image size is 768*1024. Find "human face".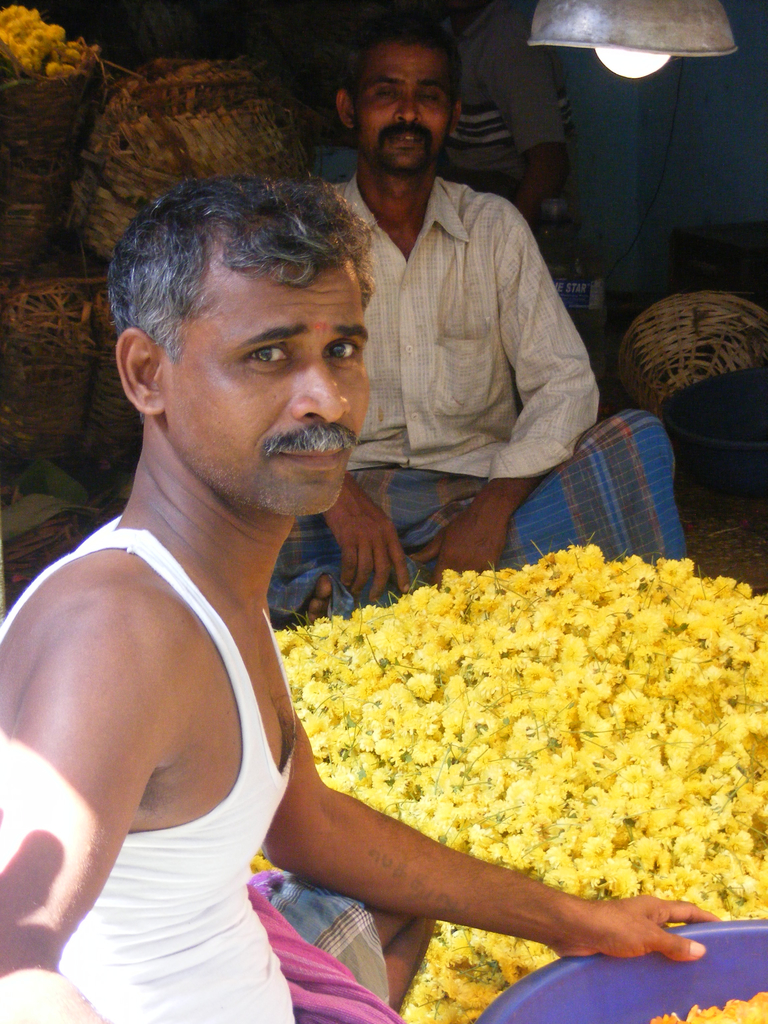
<box>353,31,451,175</box>.
